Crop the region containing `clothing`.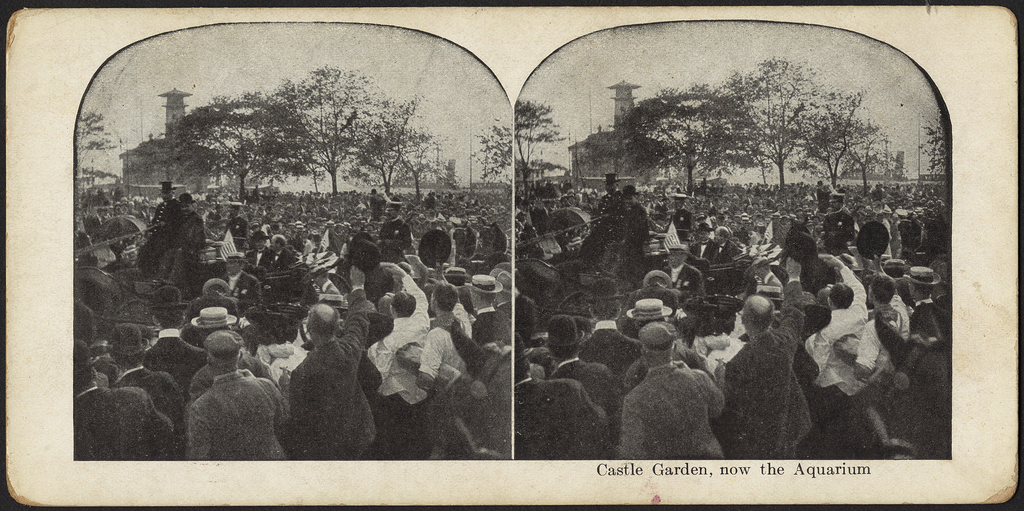
Crop region: <box>854,305,909,413</box>.
